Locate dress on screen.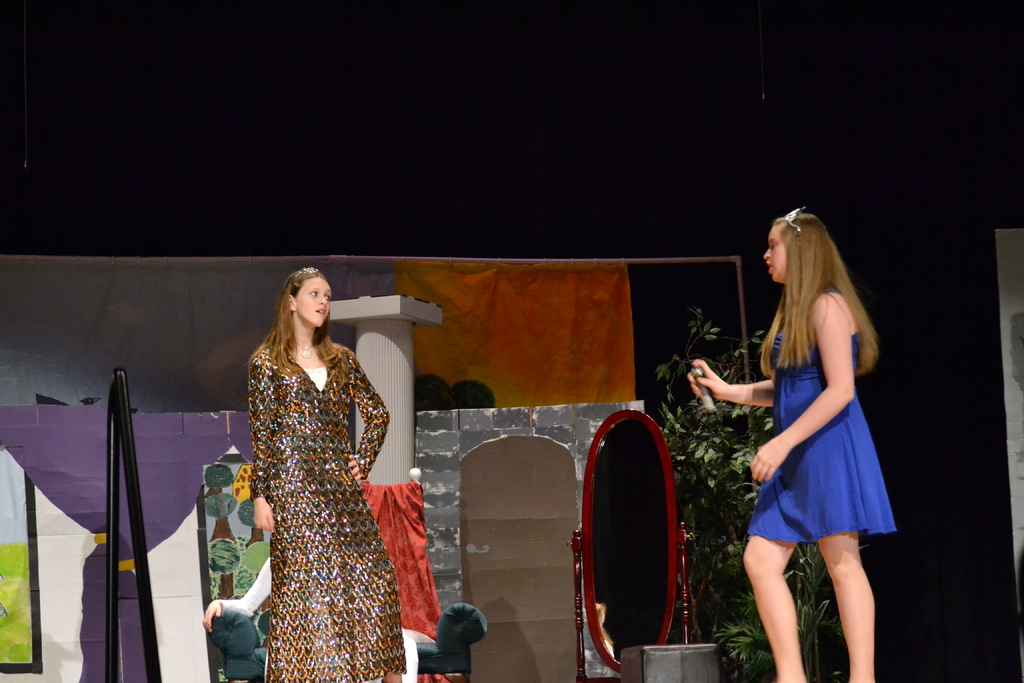
On screen at x1=748 y1=288 x2=897 y2=541.
